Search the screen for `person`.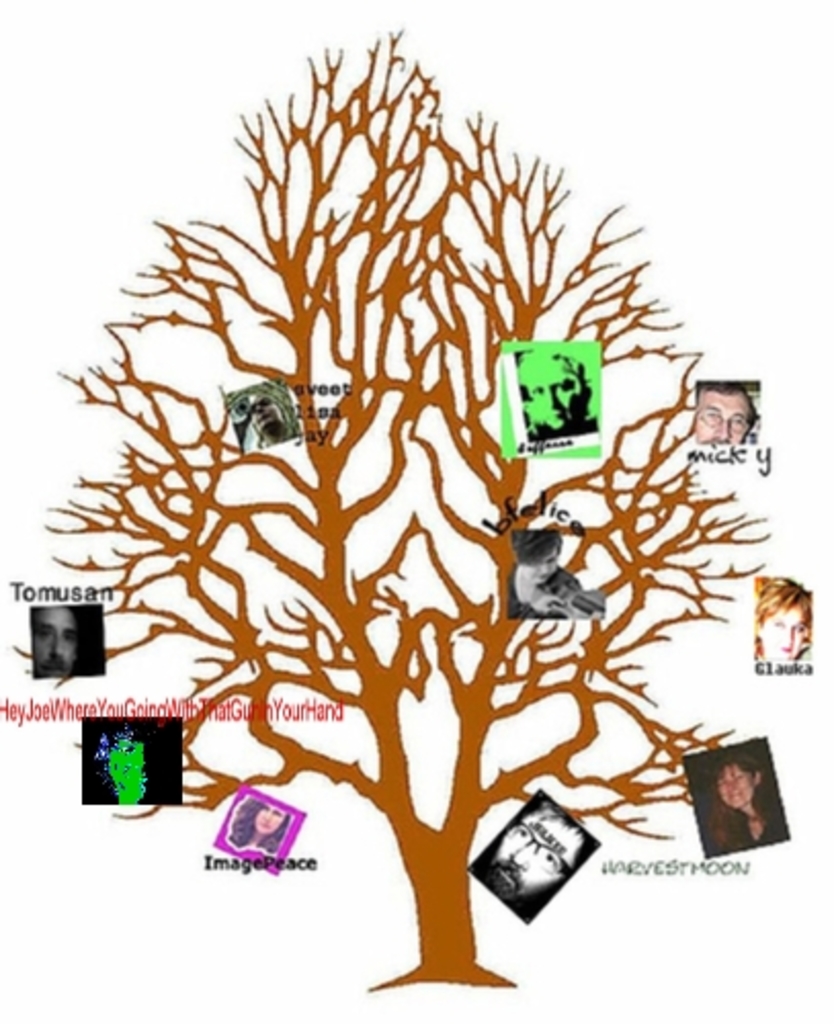
Found at [225, 383, 299, 455].
